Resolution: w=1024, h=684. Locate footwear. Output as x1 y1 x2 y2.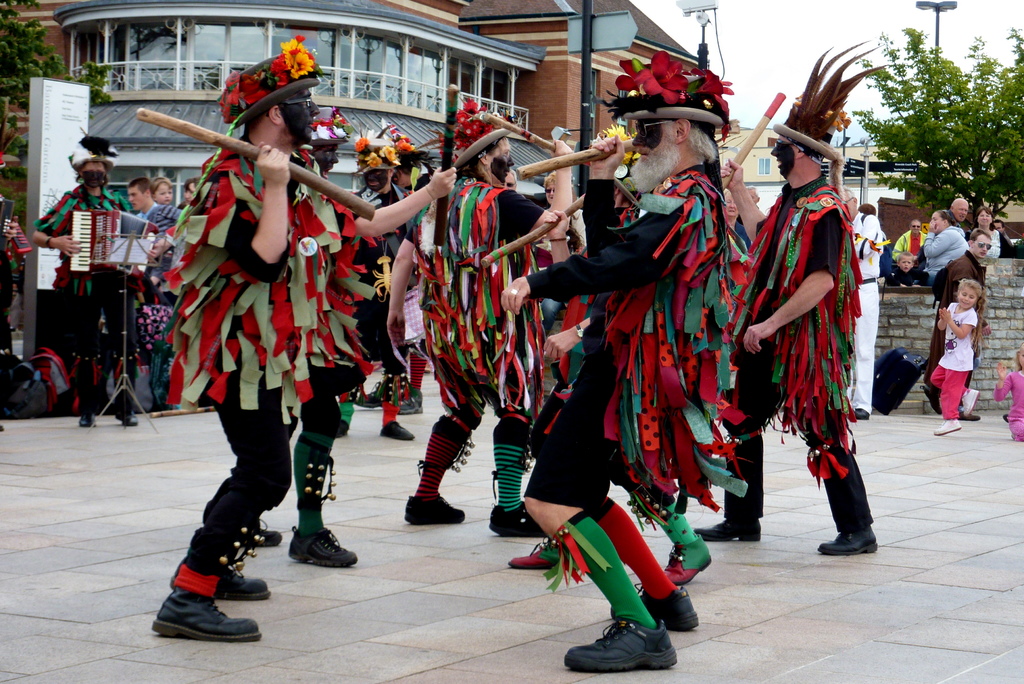
573 626 678 669.
